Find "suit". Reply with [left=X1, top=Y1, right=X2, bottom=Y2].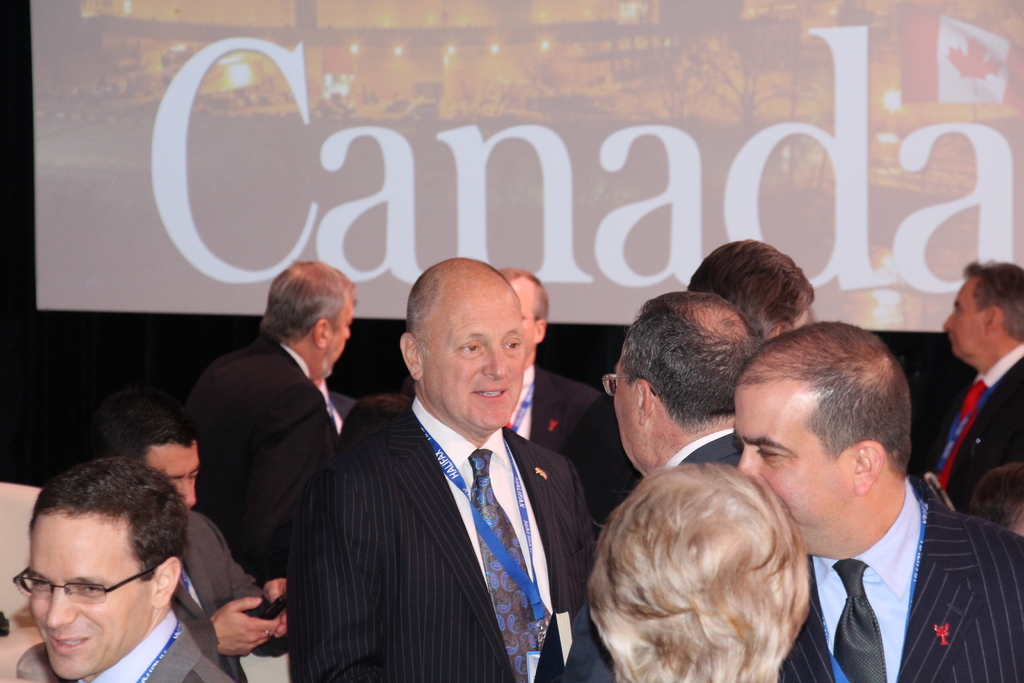
[left=173, top=513, right=294, bottom=679].
